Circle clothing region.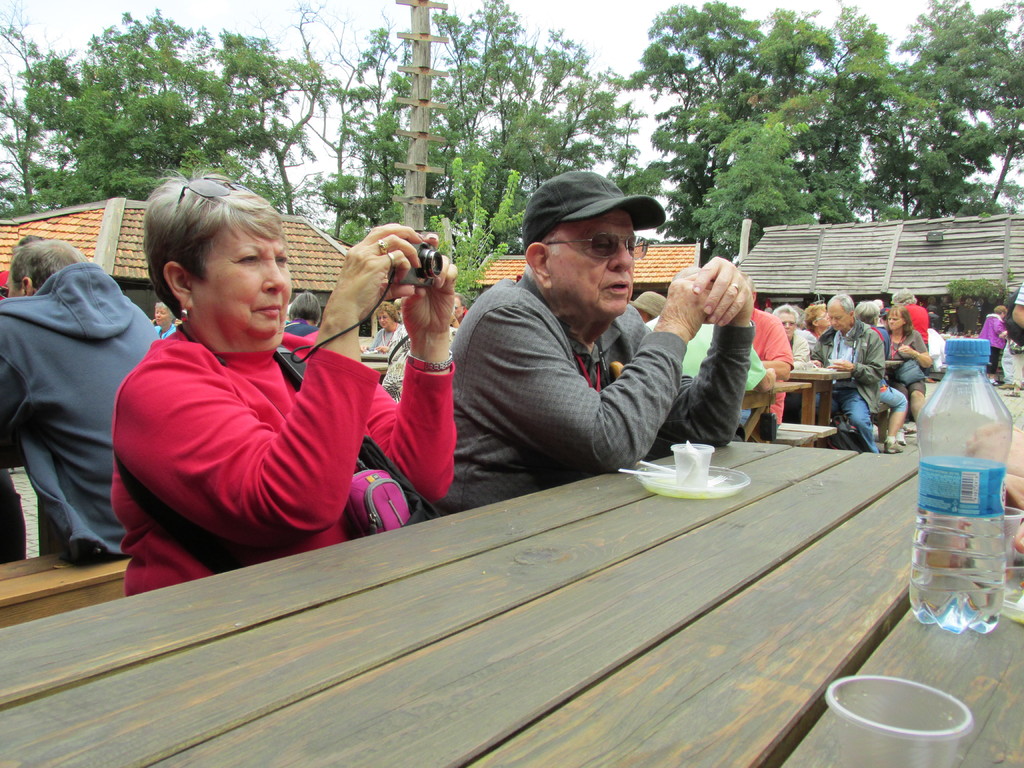
Region: [0, 252, 164, 561].
